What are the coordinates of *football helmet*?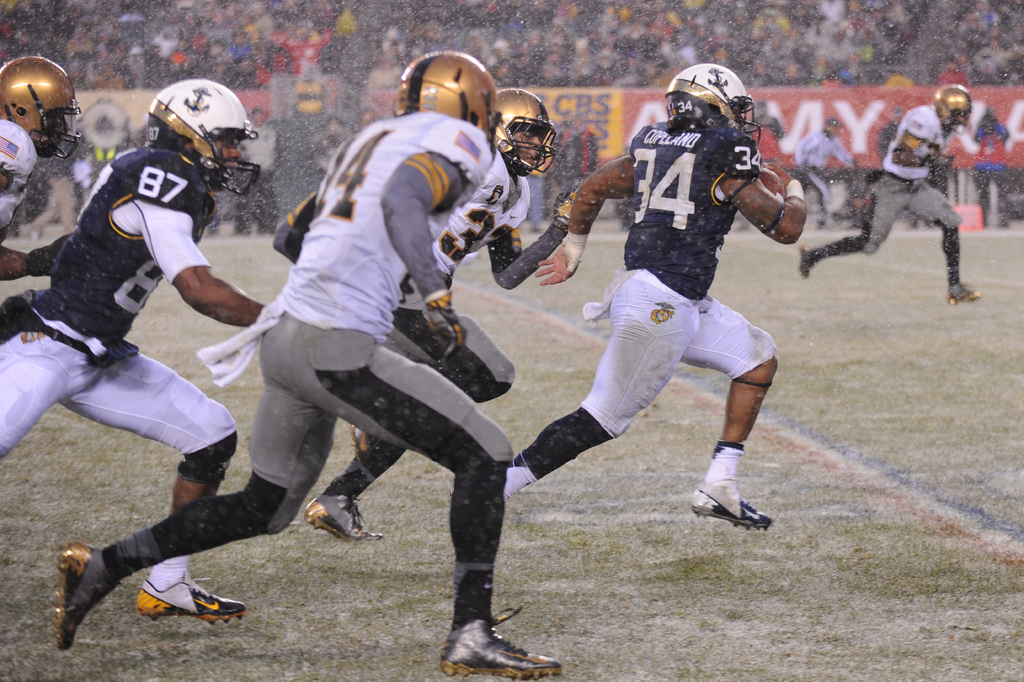
BBox(934, 83, 973, 138).
